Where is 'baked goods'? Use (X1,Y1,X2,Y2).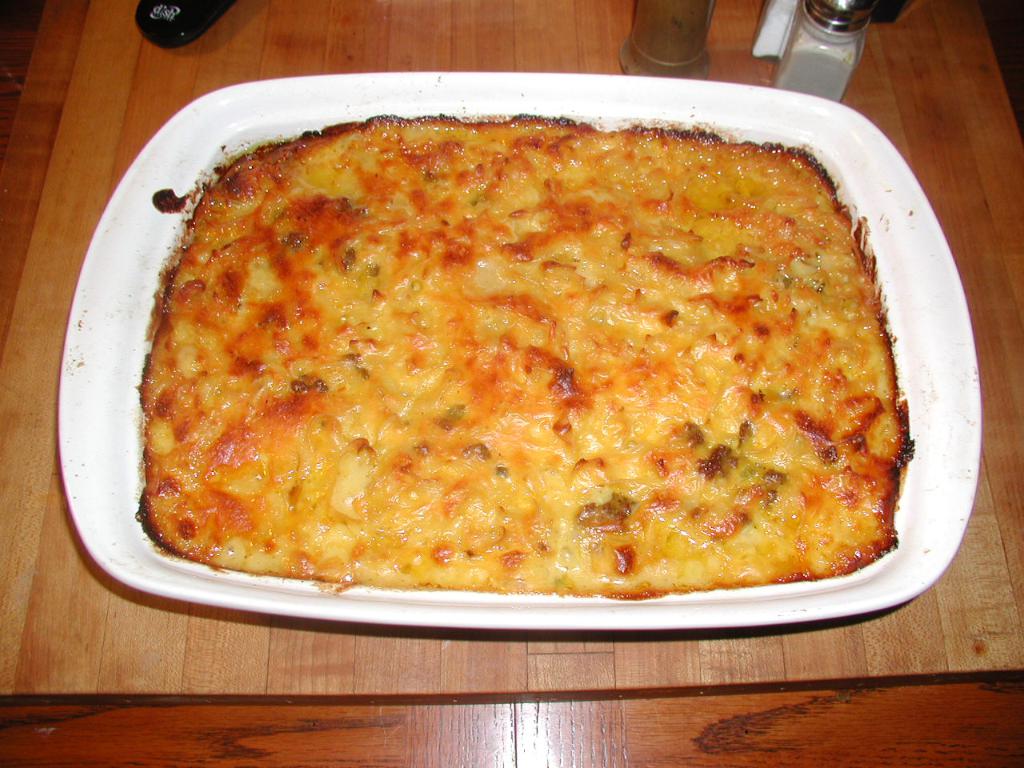
(134,108,916,606).
